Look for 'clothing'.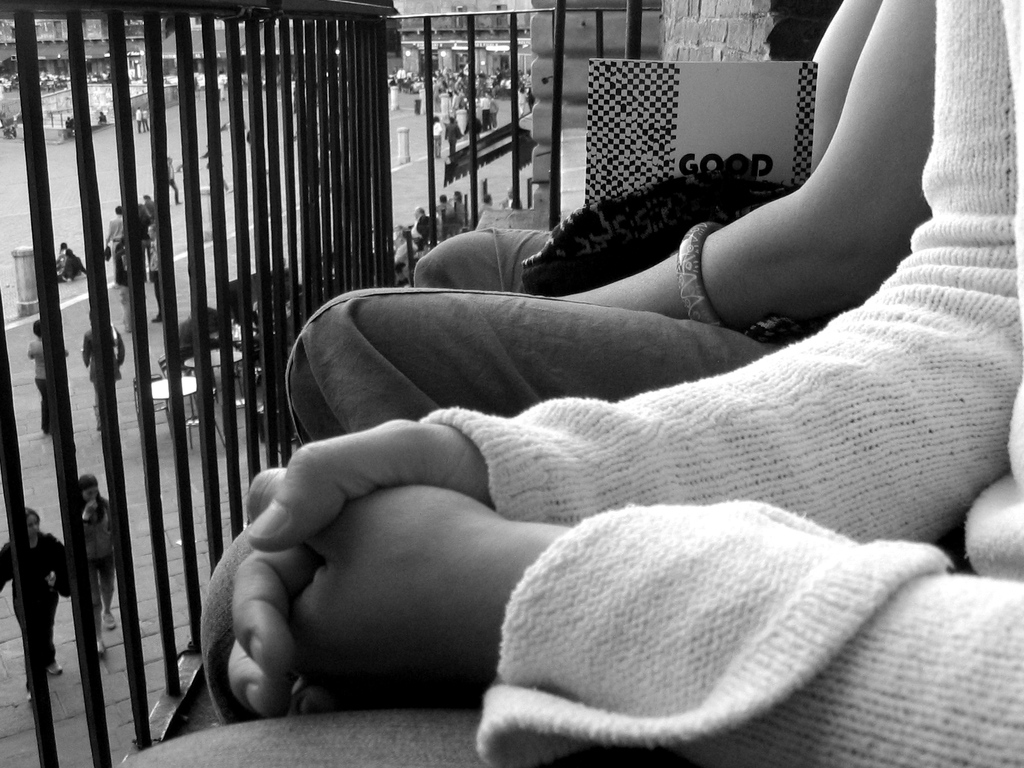
Found: 57:257:85:283.
